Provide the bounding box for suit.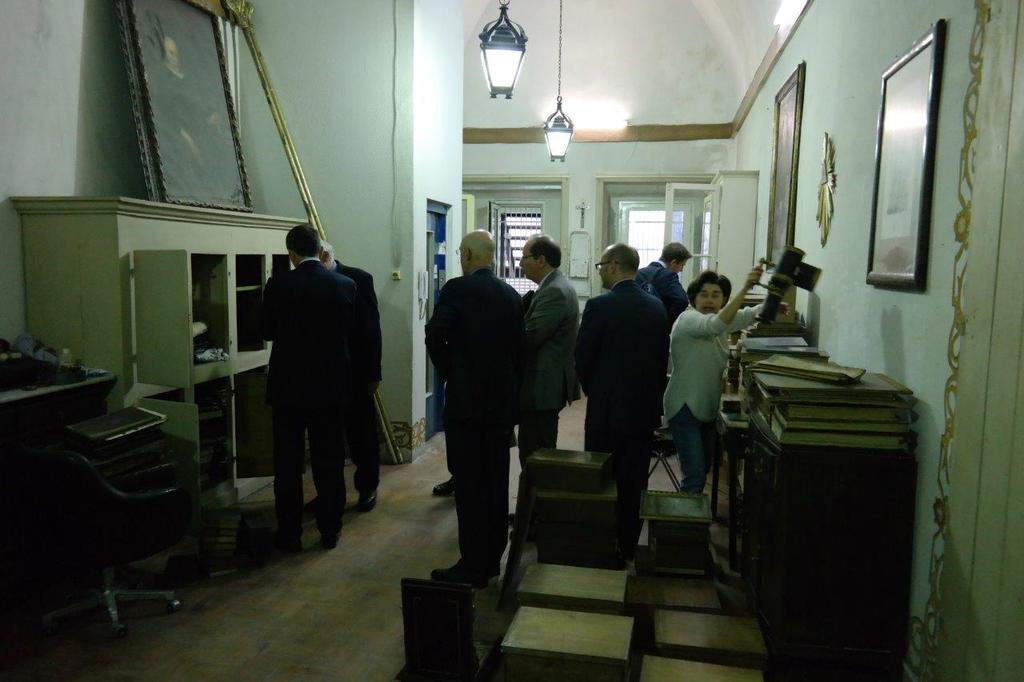
locate(522, 261, 582, 473).
